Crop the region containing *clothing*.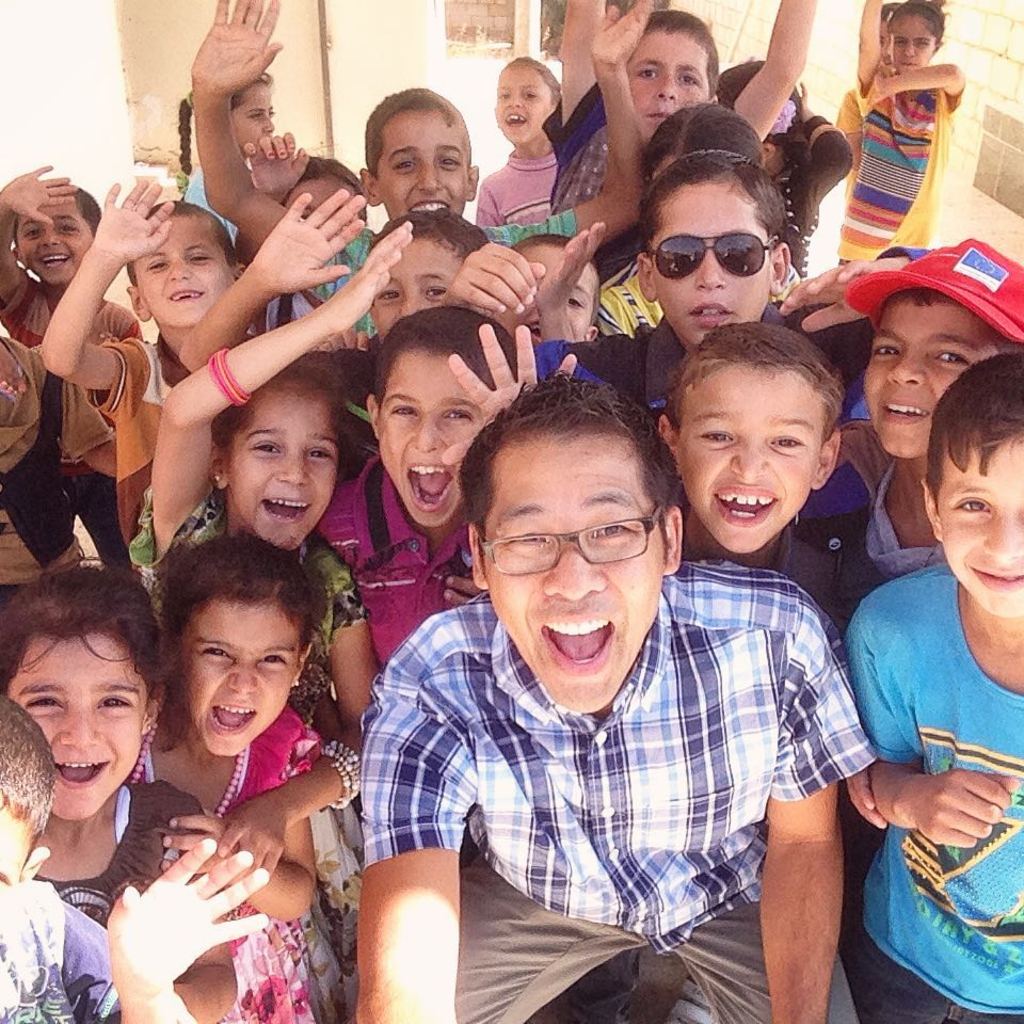
Crop region: [319,446,485,653].
